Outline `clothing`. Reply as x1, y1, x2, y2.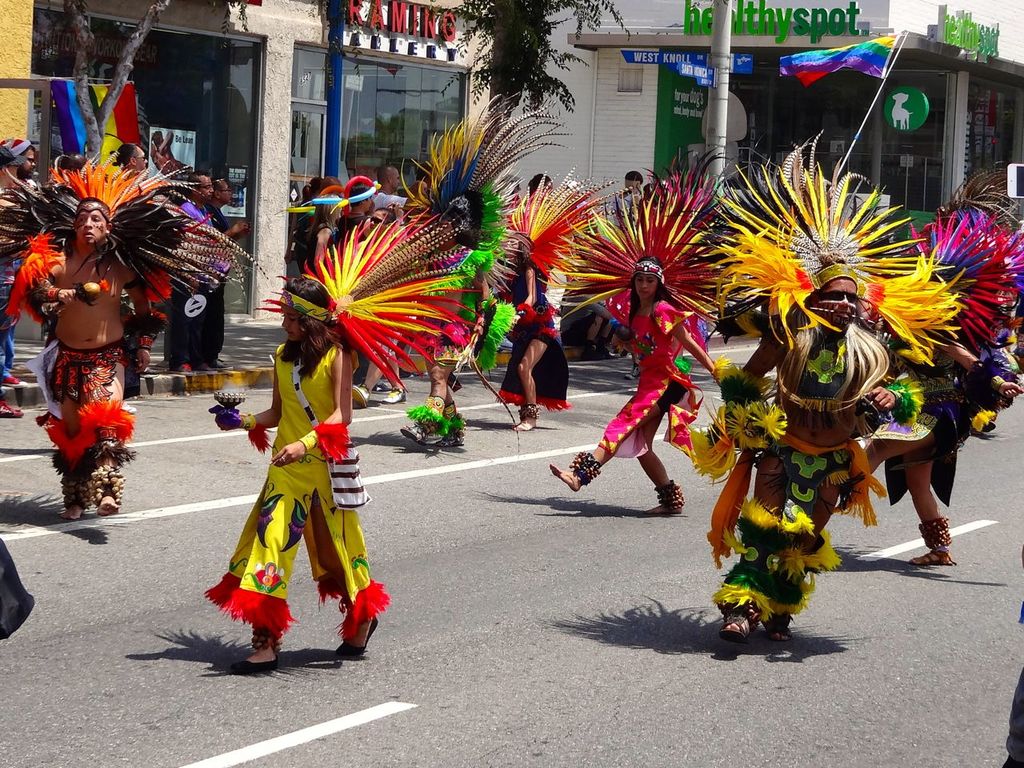
495, 304, 559, 410.
